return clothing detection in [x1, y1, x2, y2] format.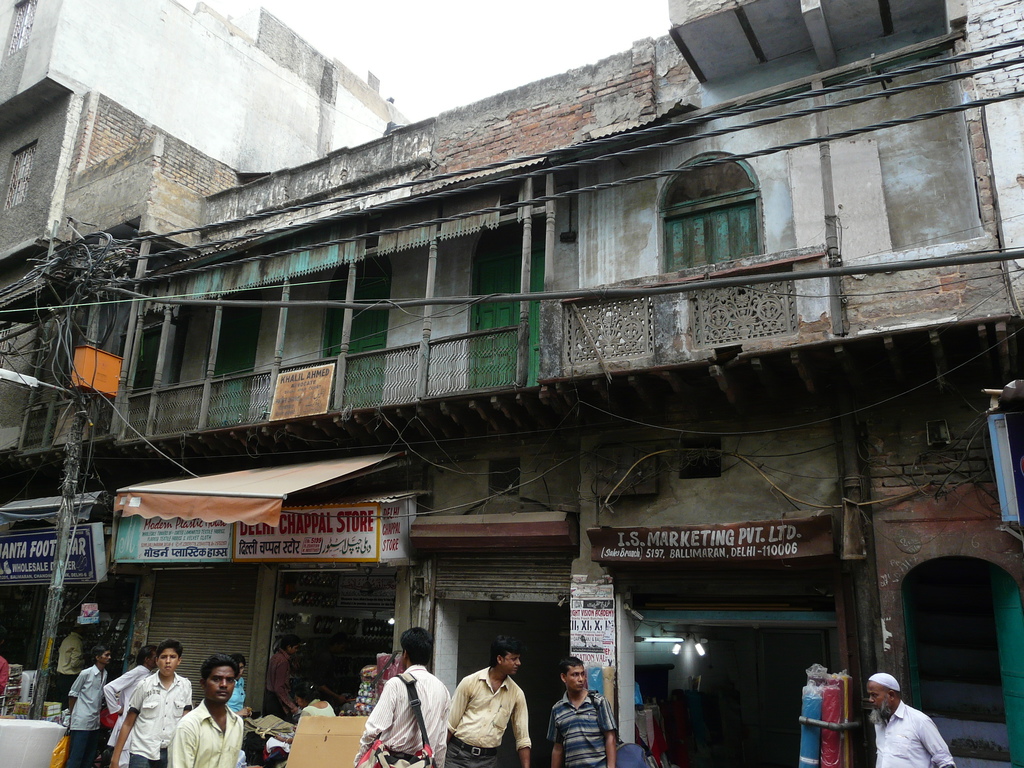
[164, 689, 251, 767].
